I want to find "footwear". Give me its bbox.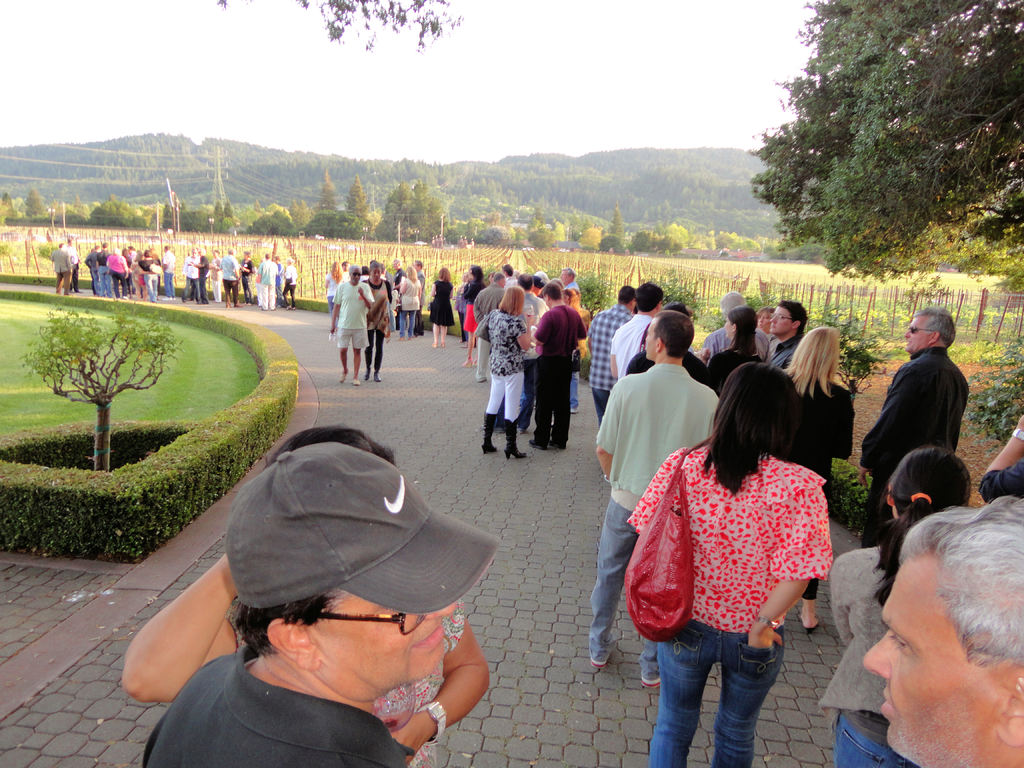
351/376/362/387.
